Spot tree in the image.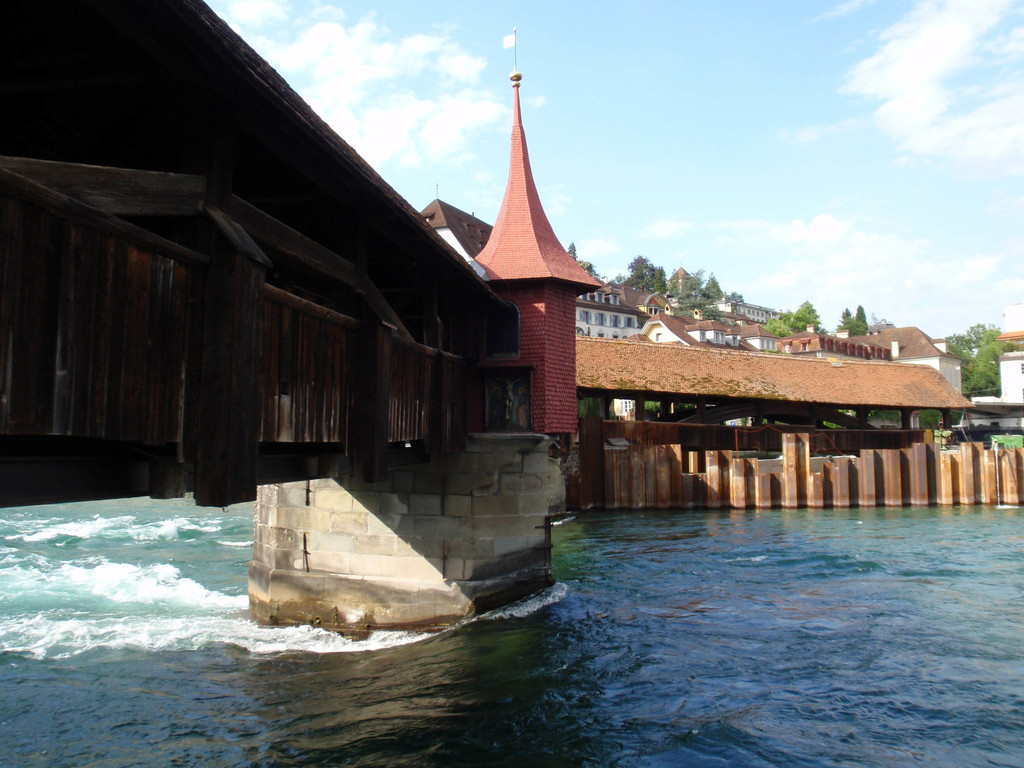
tree found at detection(768, 298, 820, 336).
